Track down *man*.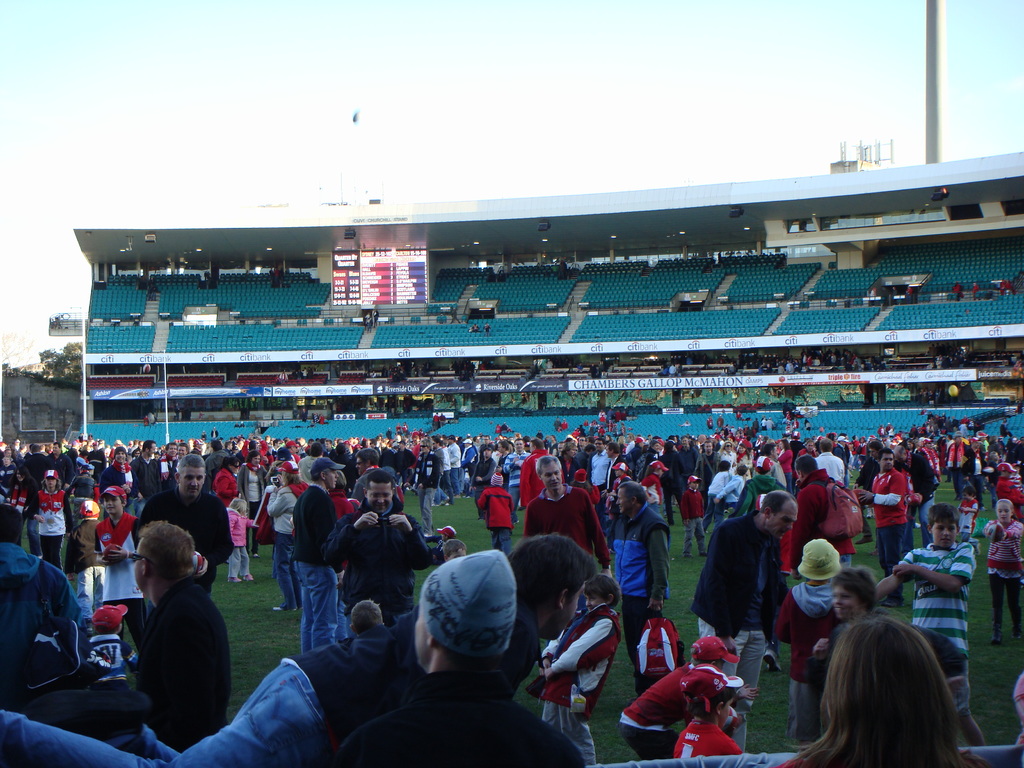
Tracked to 505:437:532:524.
